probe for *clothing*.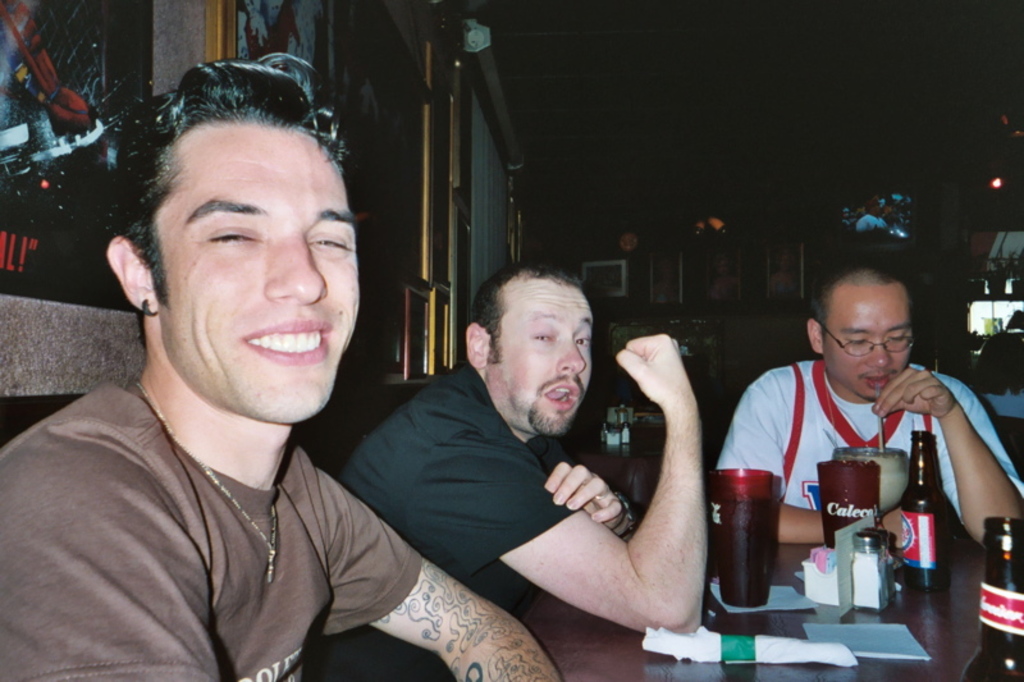
Probe result: bbox=[333, 361, 576, 581].
